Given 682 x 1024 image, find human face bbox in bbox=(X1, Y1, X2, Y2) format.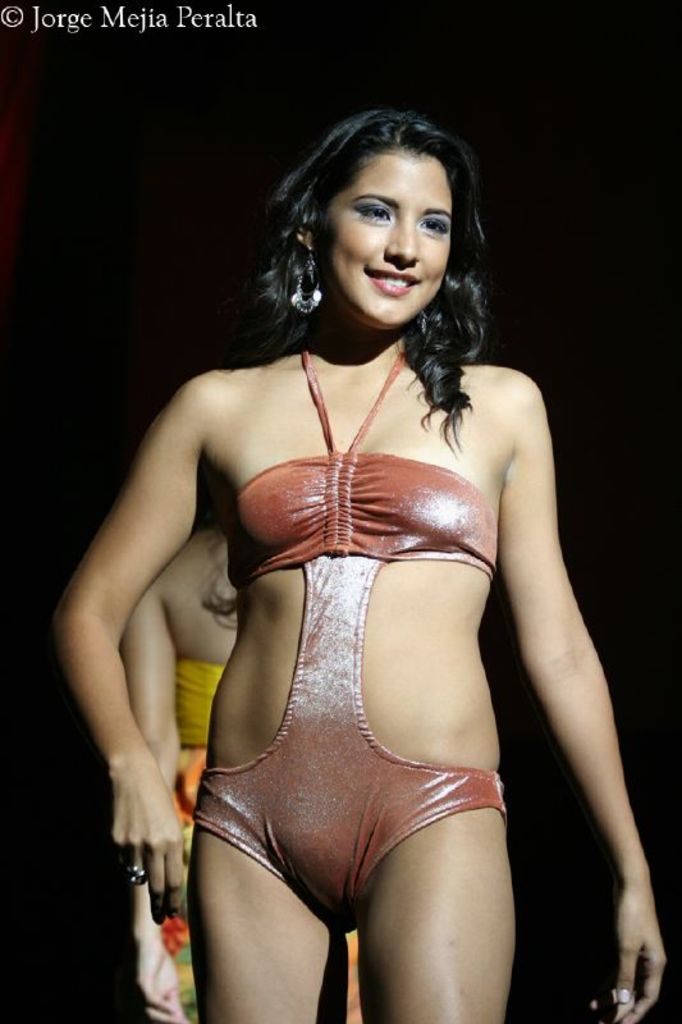
bbox=(324, 150, 453, 324).
